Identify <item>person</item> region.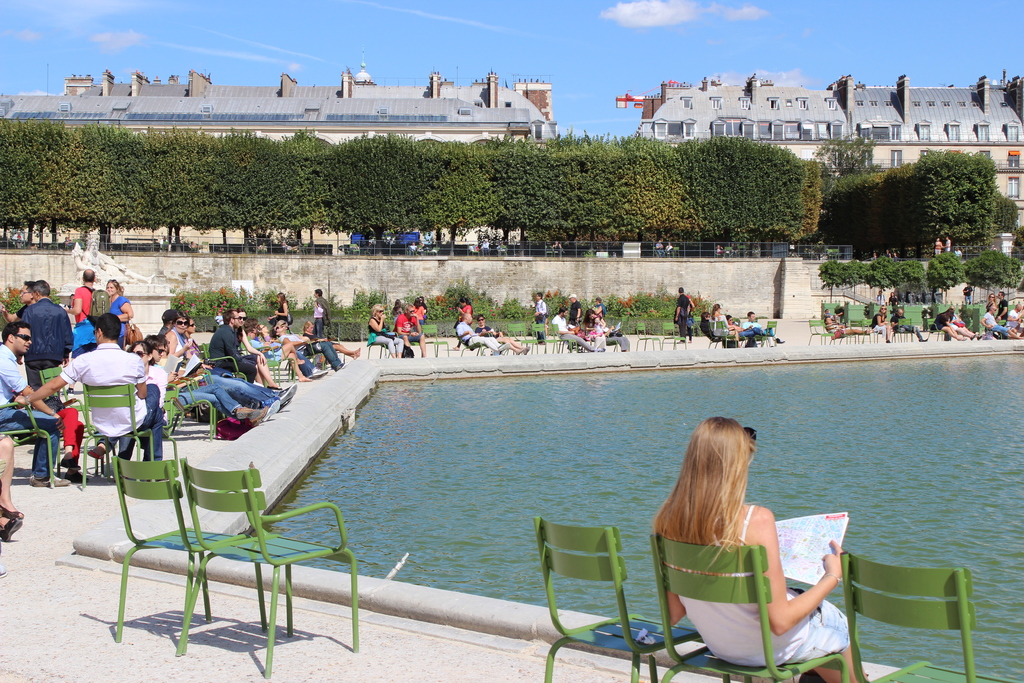
Region: [x1=472, y1=314, x2=531, y2=353].
